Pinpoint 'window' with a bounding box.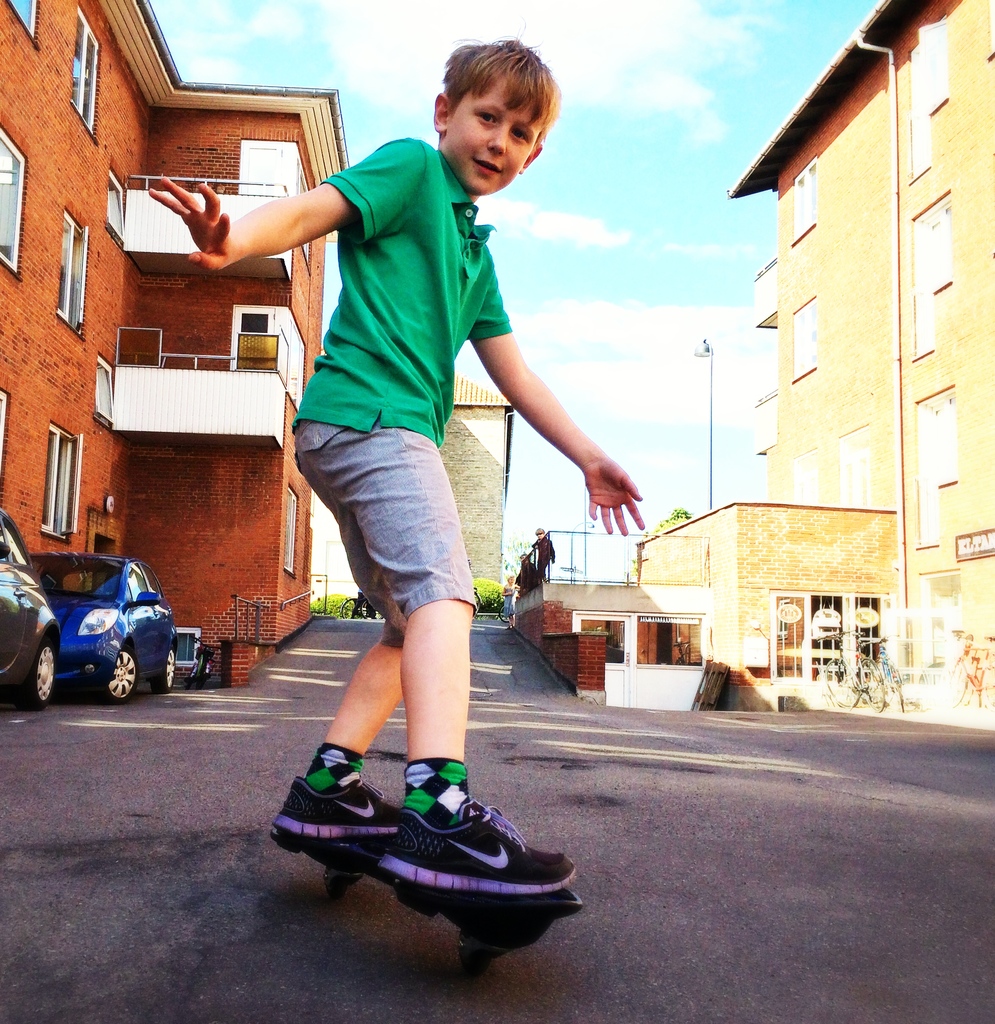
detection(789, 451, 821, 505).
